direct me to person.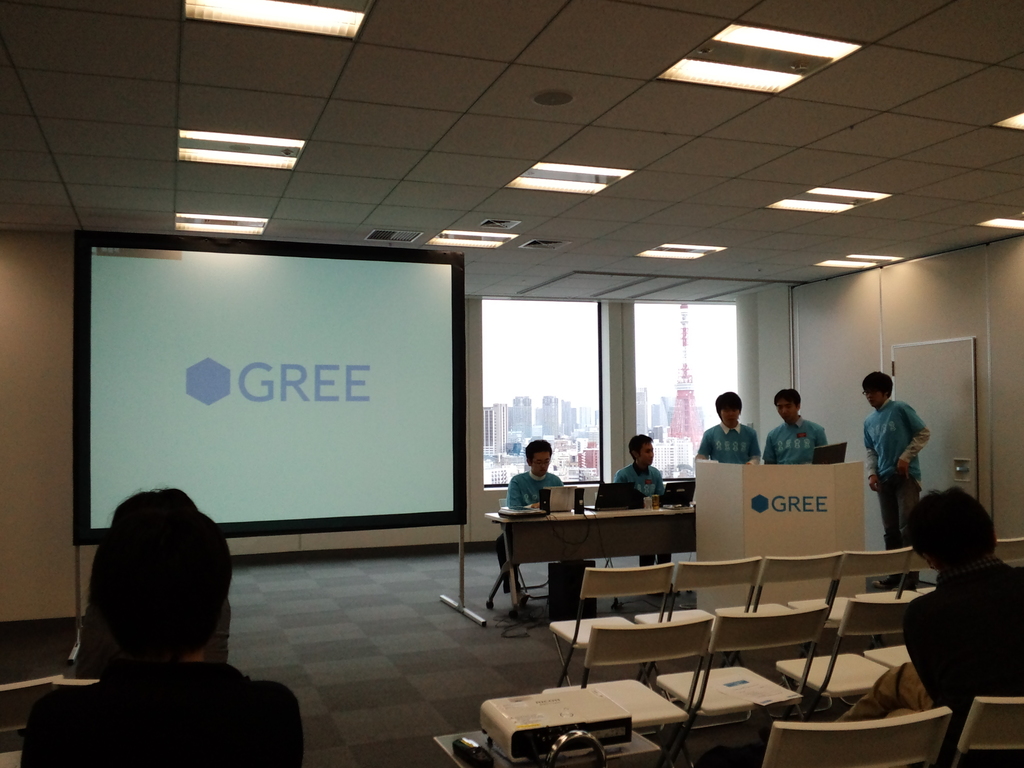
Direction: [20, 487, 307, 766].
